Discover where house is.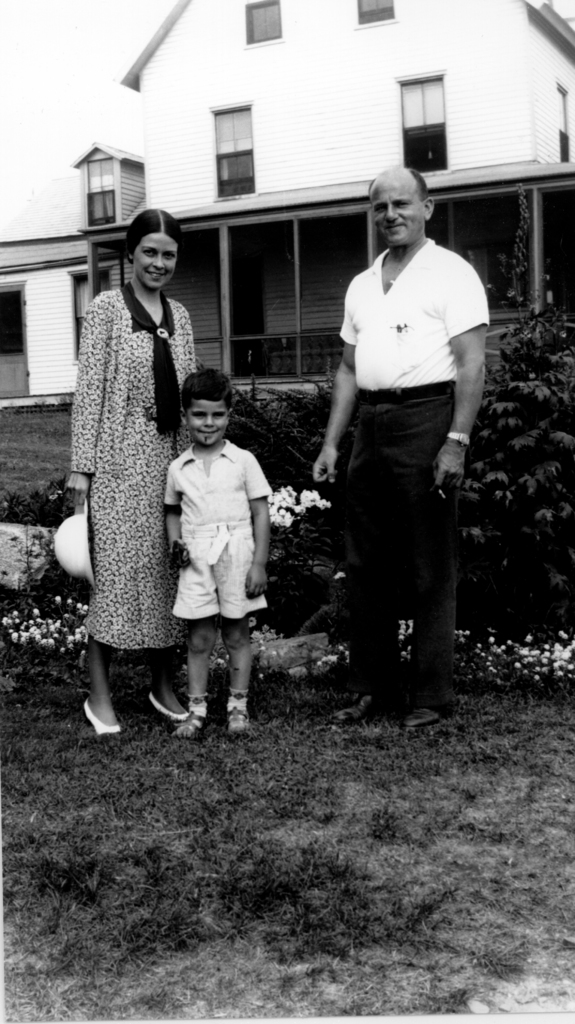
Discovered at select_region(0, 0, 574, 410).
